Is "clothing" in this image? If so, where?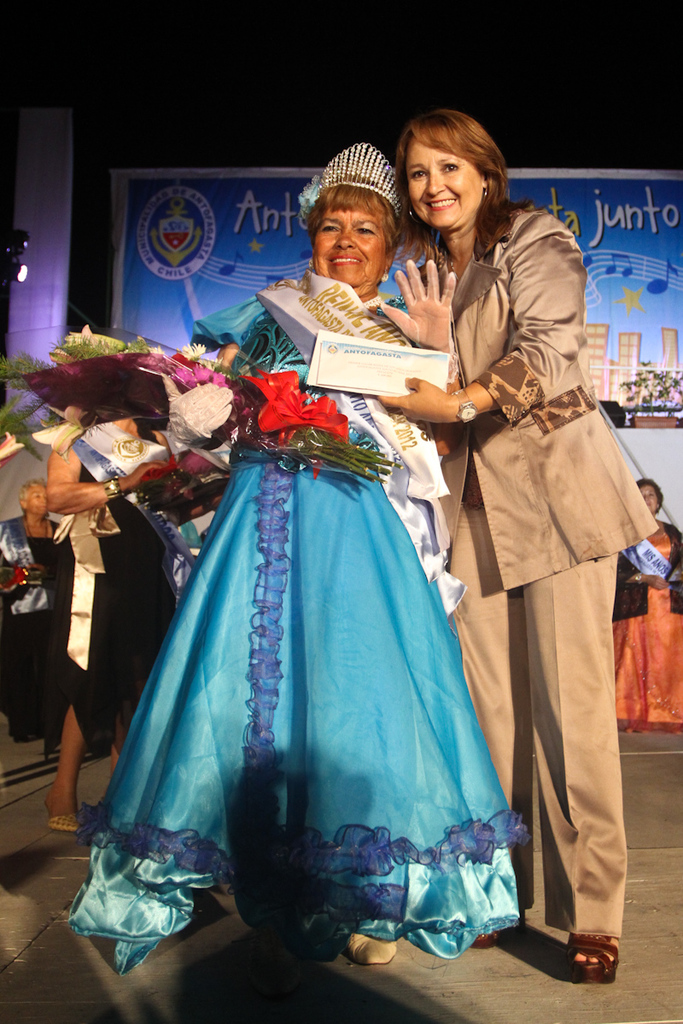
Yes, at 51:452:185:760.
